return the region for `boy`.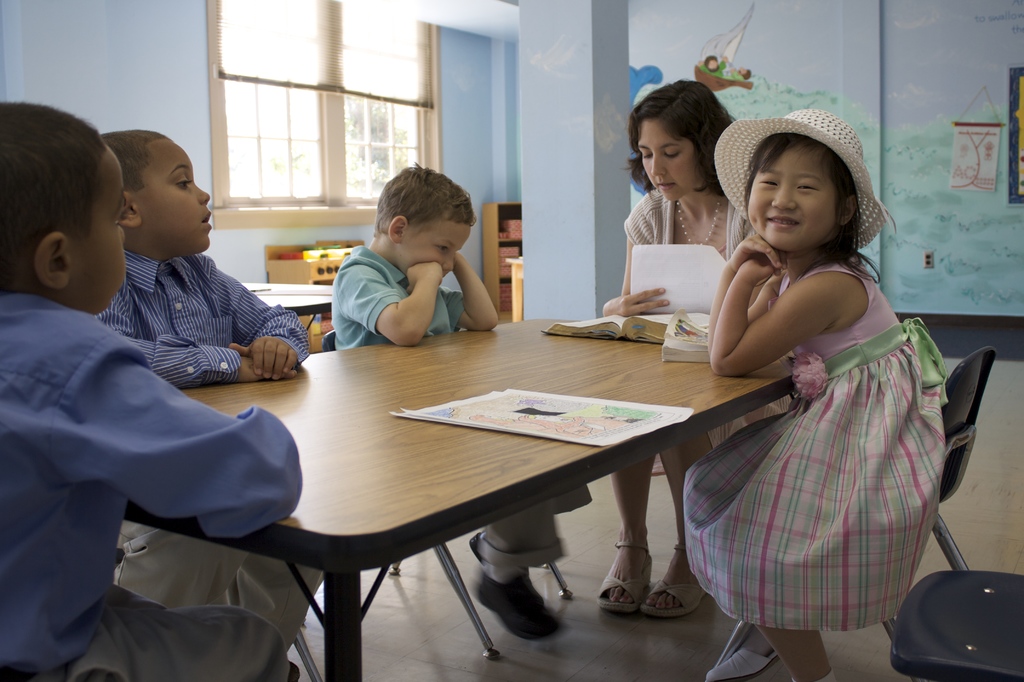
rect(100, 134, 333, 619).
